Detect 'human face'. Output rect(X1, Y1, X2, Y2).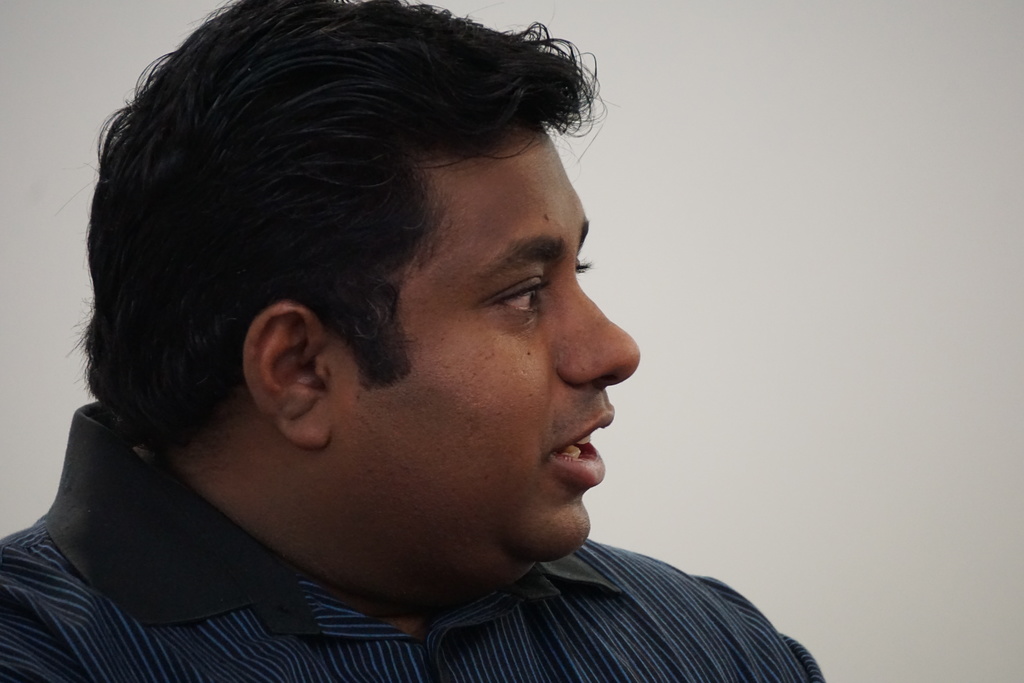
rect(332, 126, 641, 552).
